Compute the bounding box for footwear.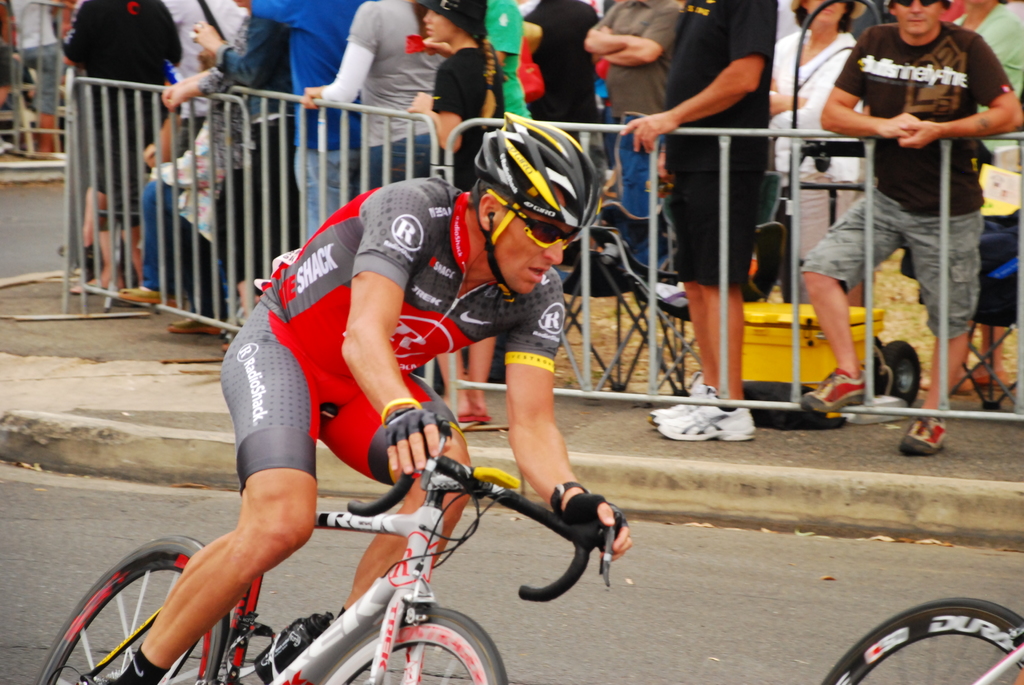
detection(51, 244, 108, 270).
